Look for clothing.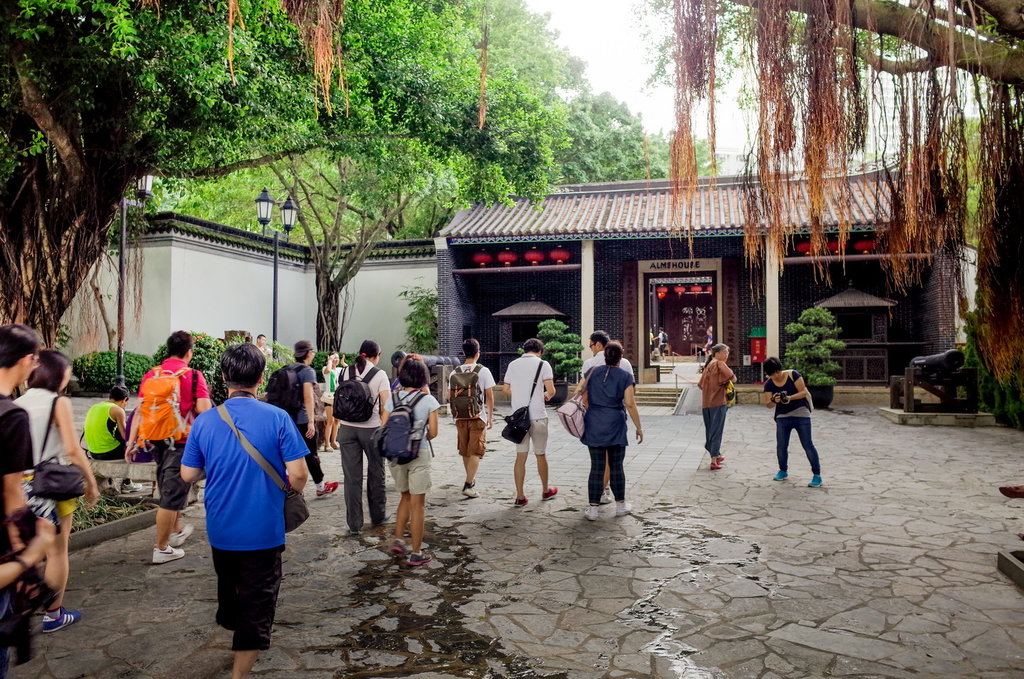
Found: rect(707, 331, 712, 348).
